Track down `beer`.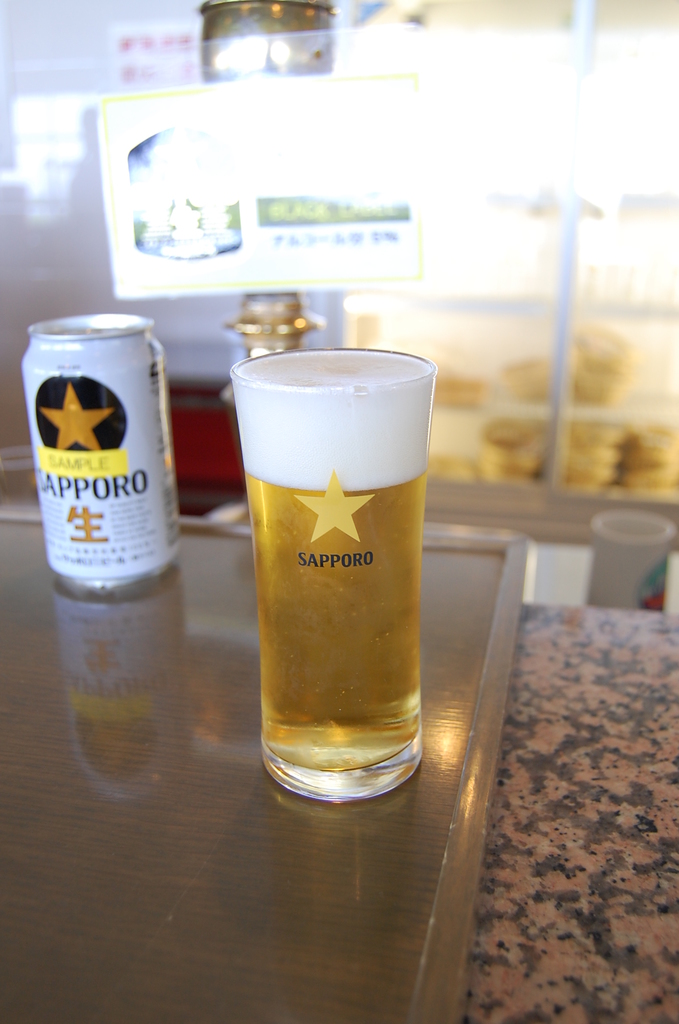
Tracked to <bbox>43, 324, 184, 589</bbox>.
